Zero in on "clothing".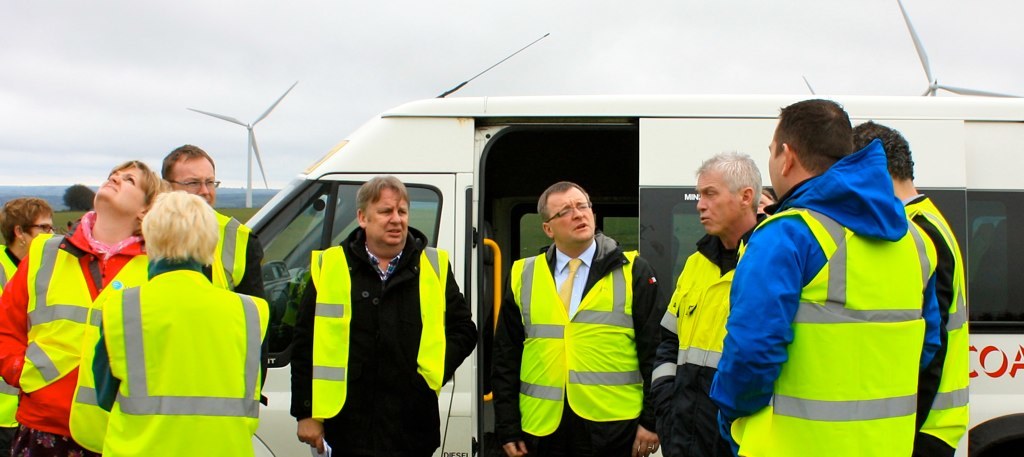
Zeroed in: box(635, 213, 771, 456).
